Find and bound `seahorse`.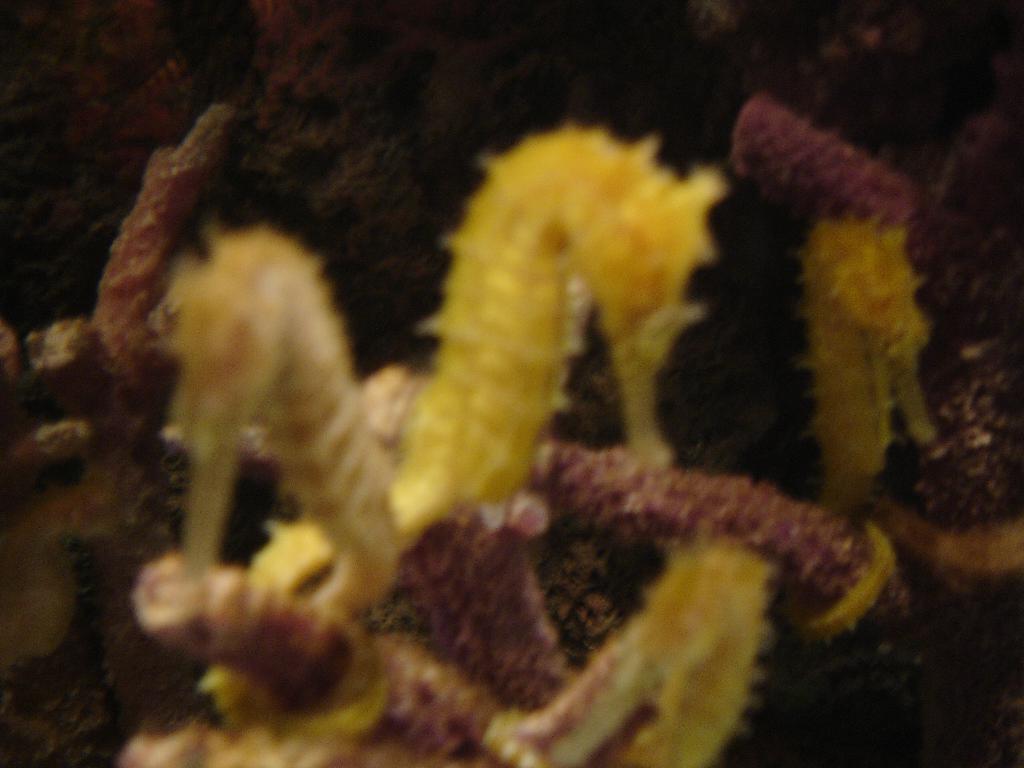
Bound: x1=794 y1=211 x2=949 y2=641.
